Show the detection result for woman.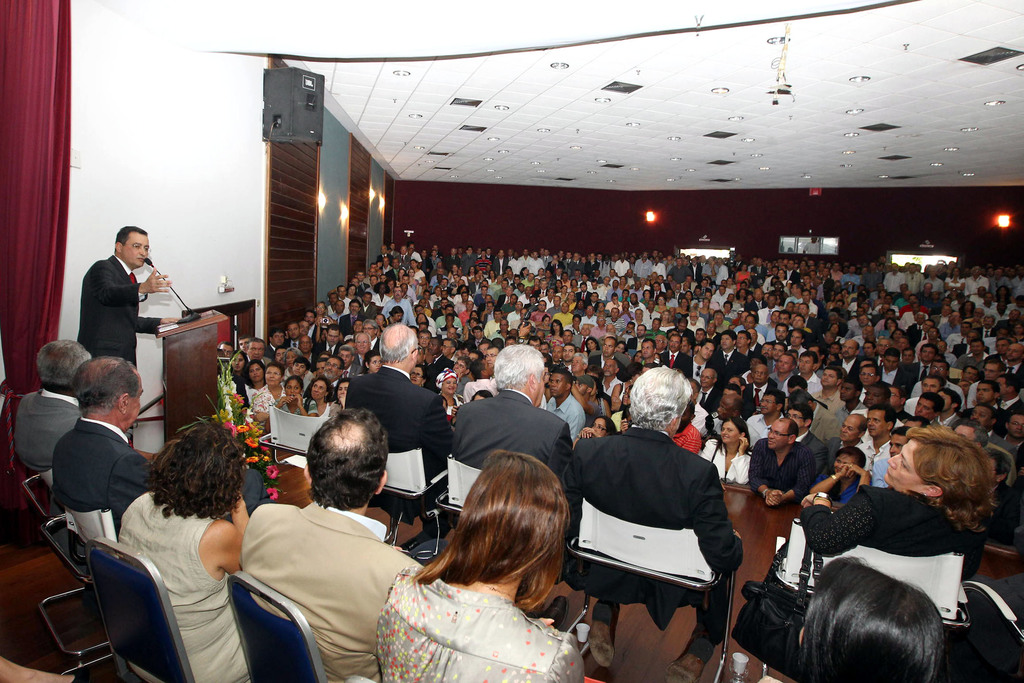
select_region(875, 317, 900, 338).
